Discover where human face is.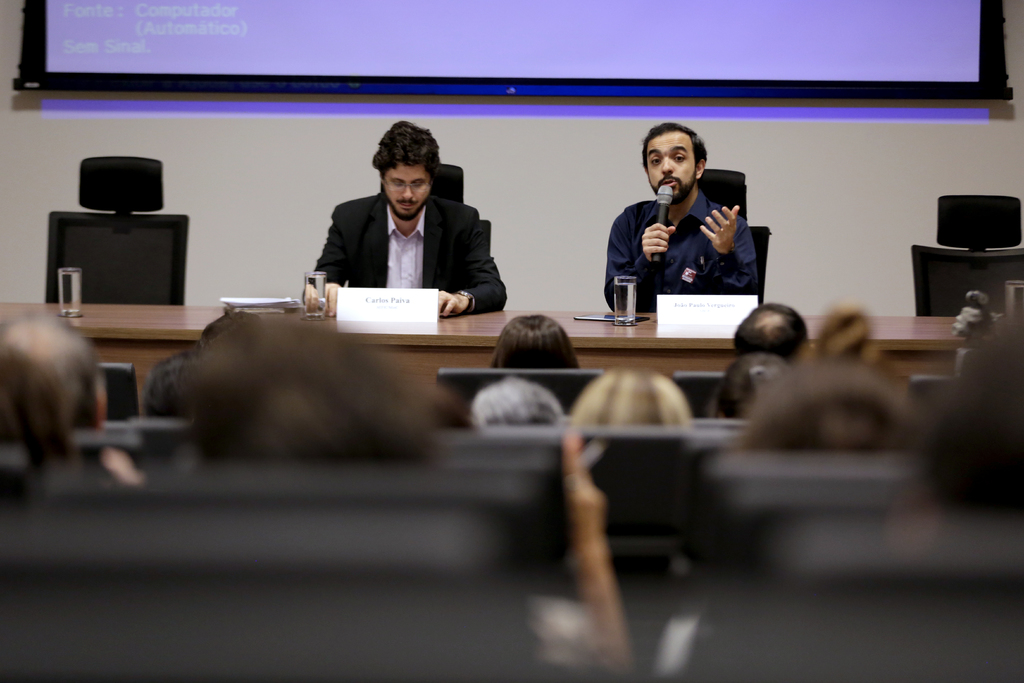
Discovered at x1=384 y1=165 x2=431 y2=218.
